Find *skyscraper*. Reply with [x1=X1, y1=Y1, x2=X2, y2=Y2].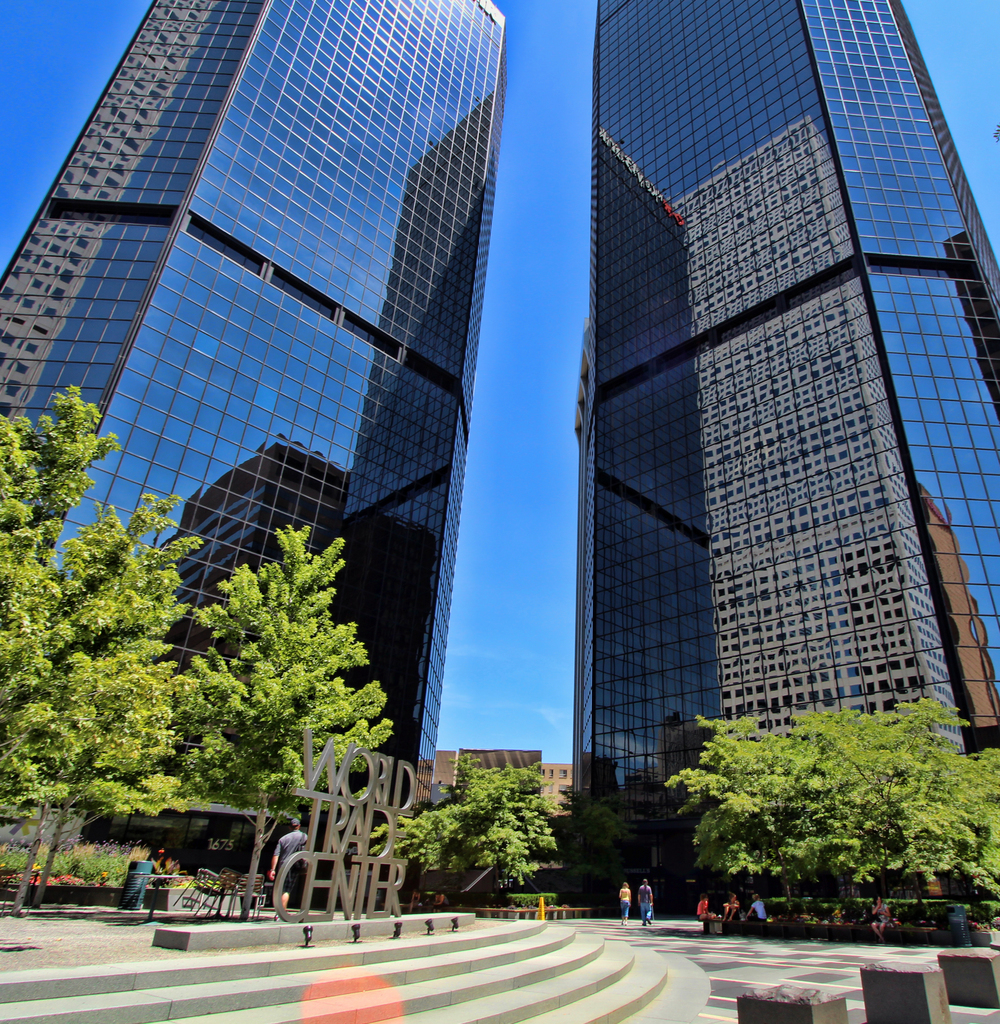
[x1=589, y1=0, x2=999, y2=858].
